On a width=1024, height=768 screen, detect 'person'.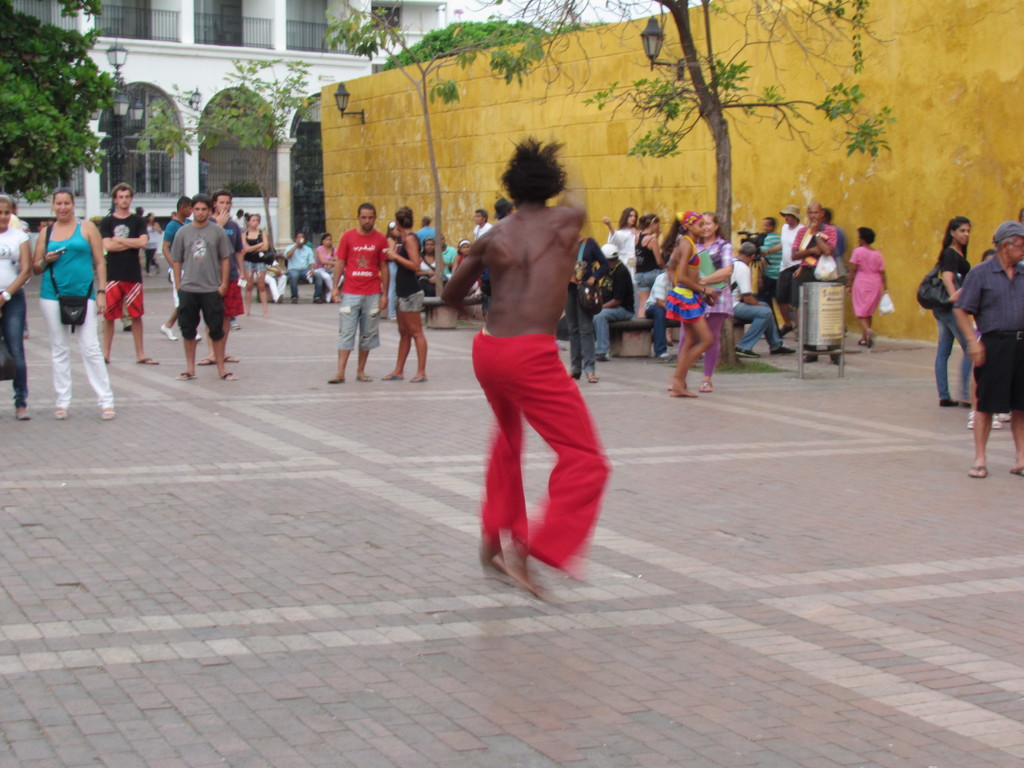
[x1=655, y1=205, x2=724, y2=396].
